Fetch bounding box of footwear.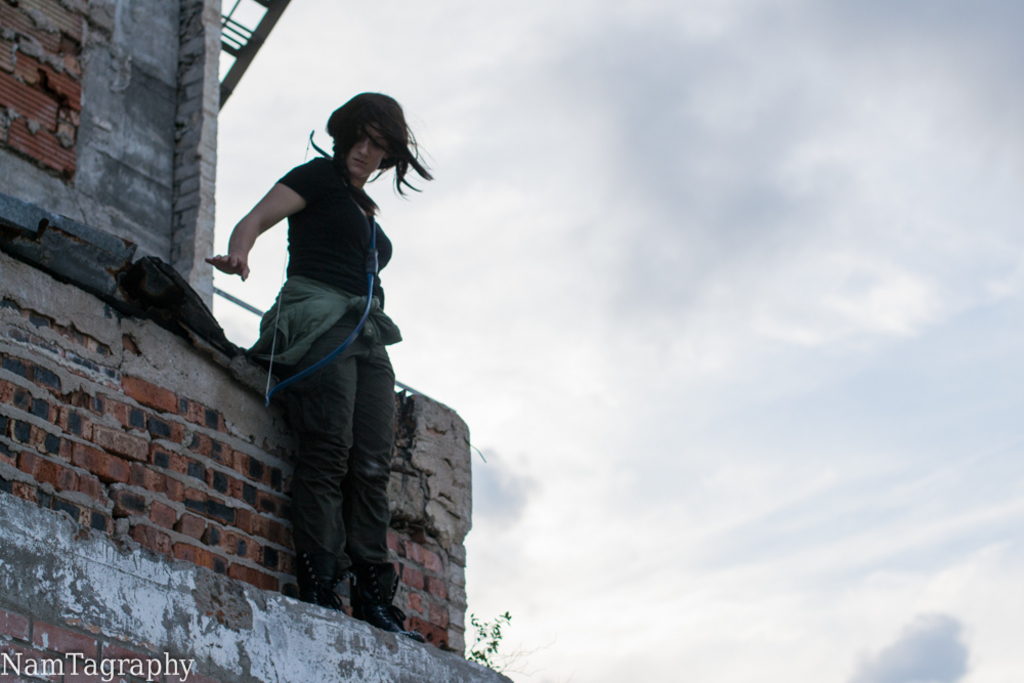
Bbox: [289, 549, 356, 616].
